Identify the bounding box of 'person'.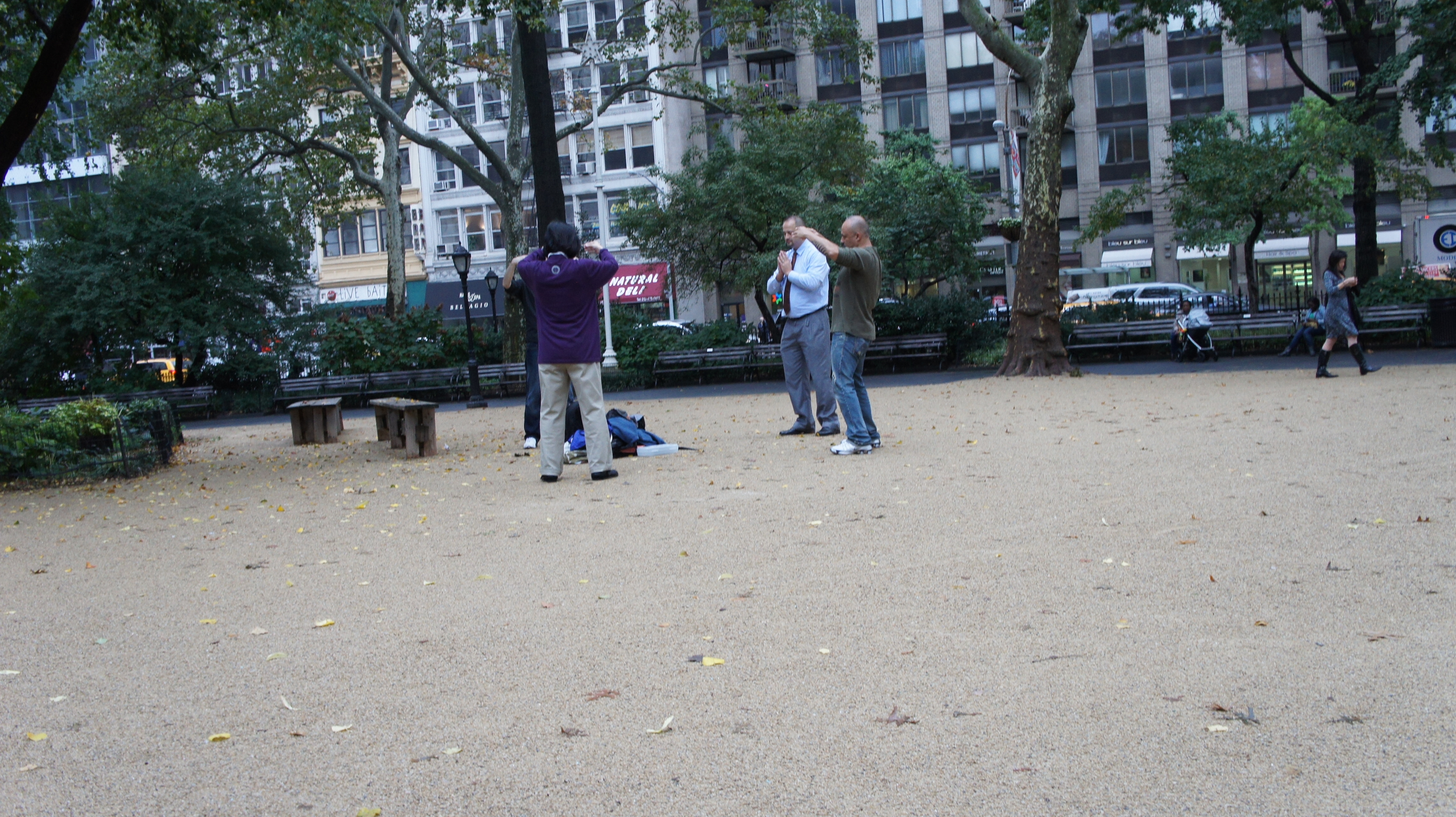
<region>162, 63, 198, 150</region>.
